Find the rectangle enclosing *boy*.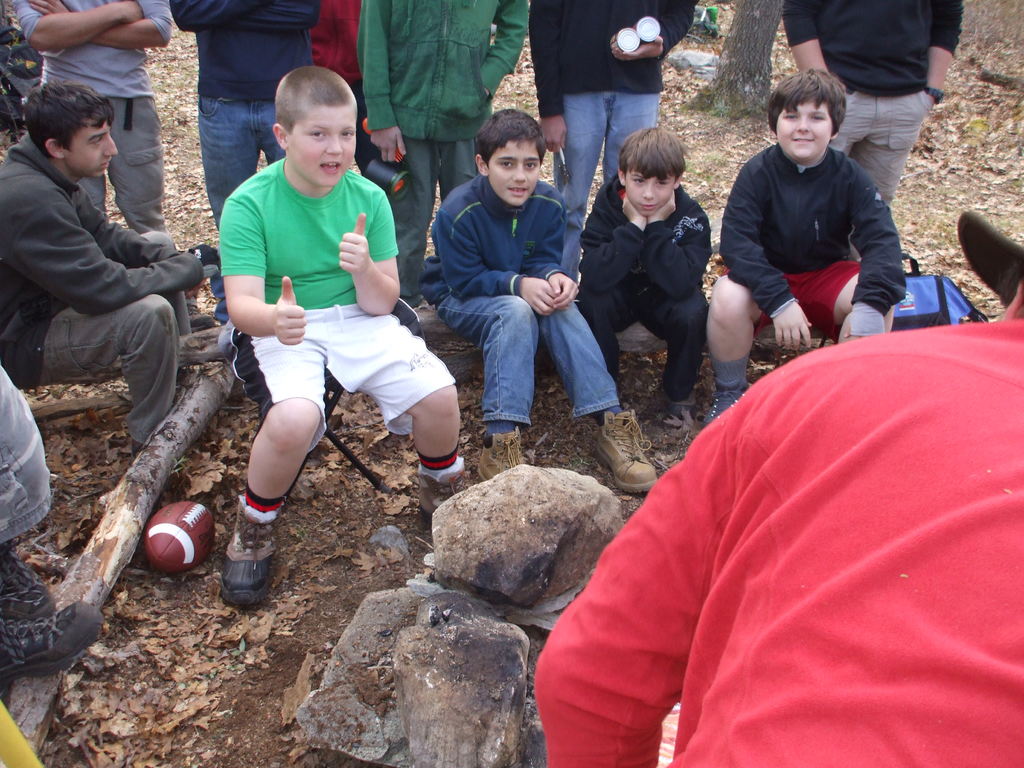
(left=693, top=67, right=915, bottom=429).
